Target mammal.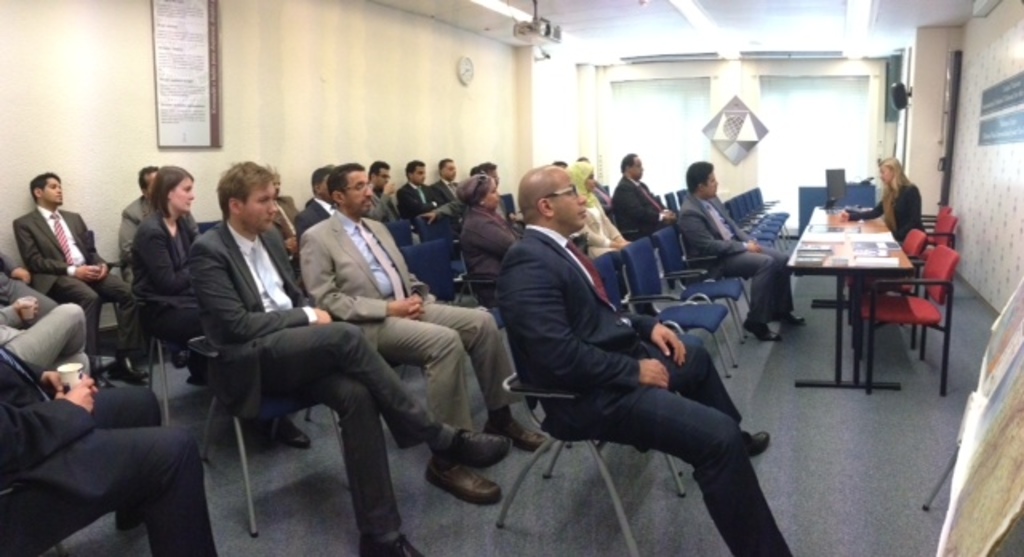
Target region: detection(133, 165, 197, 376).
